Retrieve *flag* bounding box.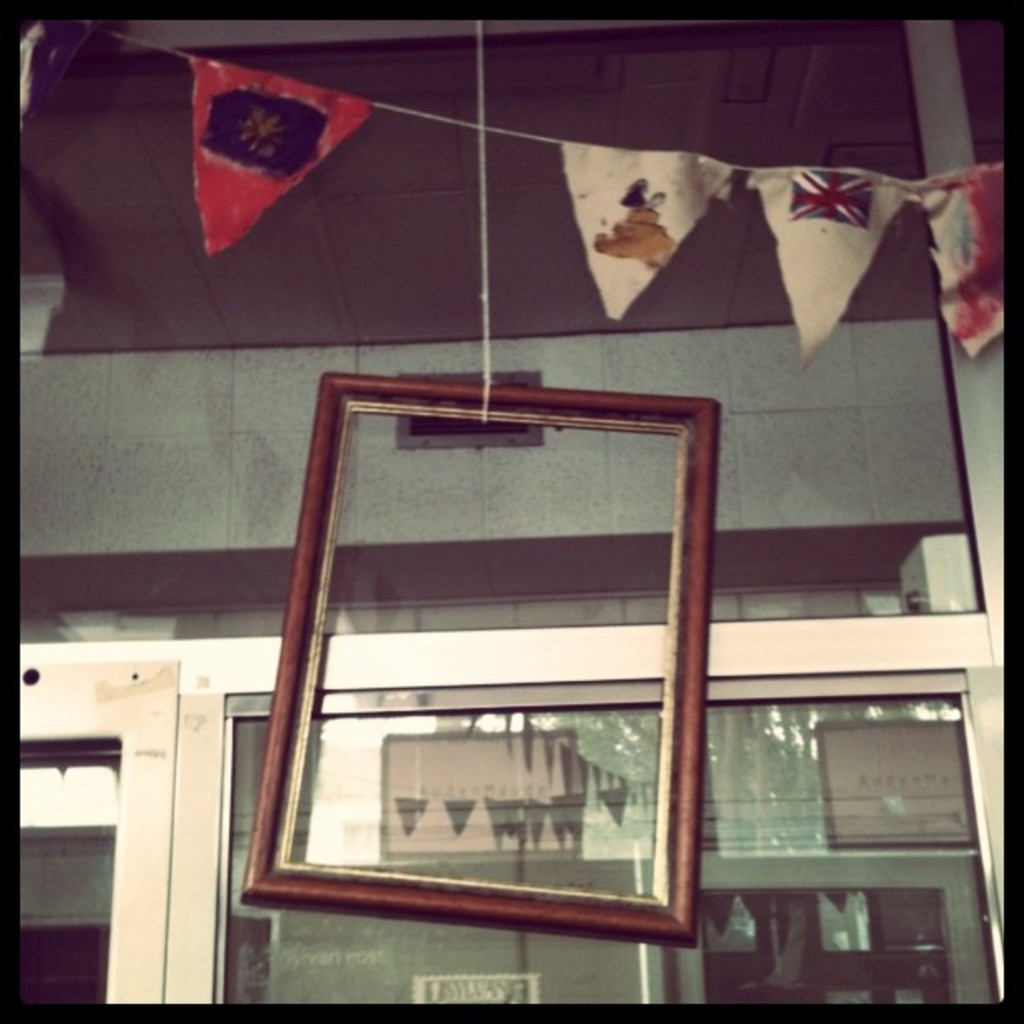
Bounding box: 554 139 731 338.
